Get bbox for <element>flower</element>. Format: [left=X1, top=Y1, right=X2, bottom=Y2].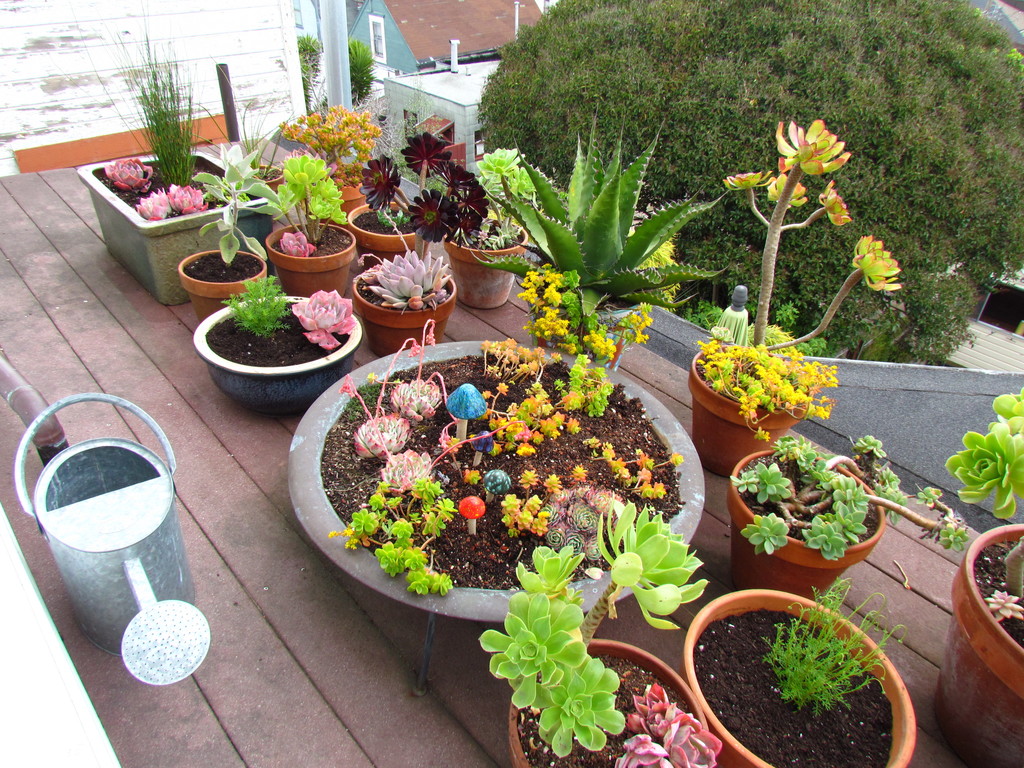
[left=103, top=157, right=152, bottom=192].
